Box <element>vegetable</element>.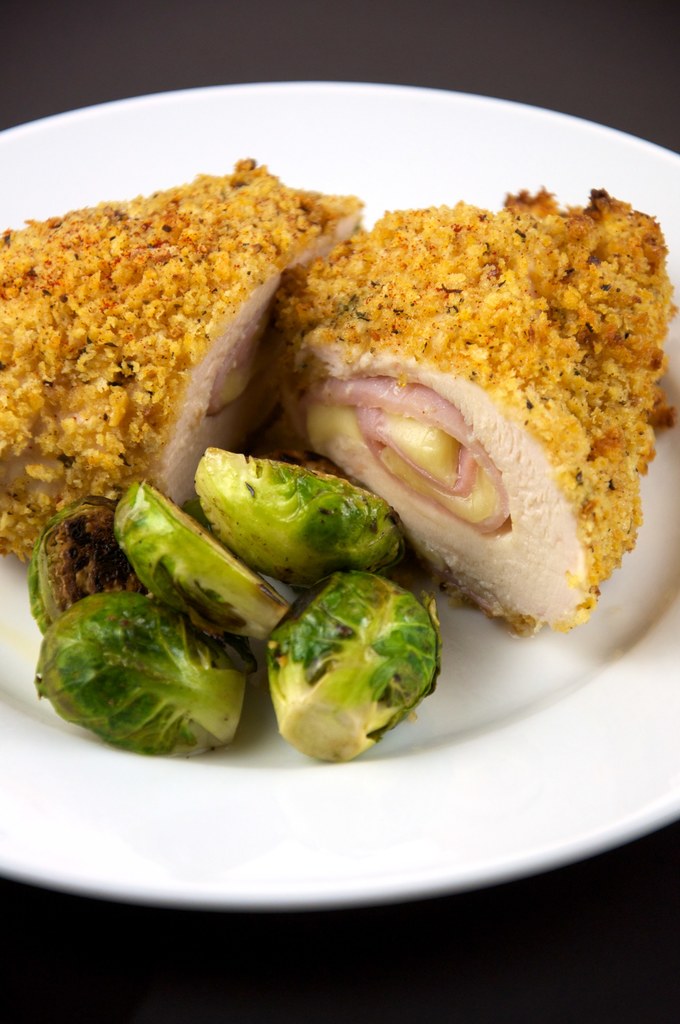
260/575/445/760.
